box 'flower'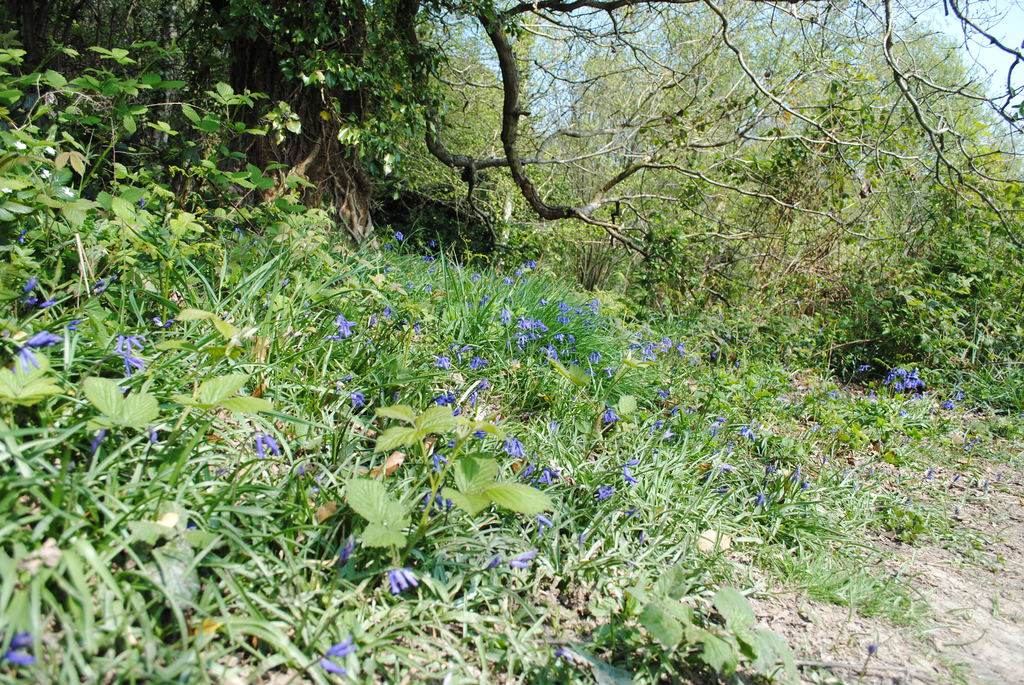
bbox=(6, 628, 37, 673)
